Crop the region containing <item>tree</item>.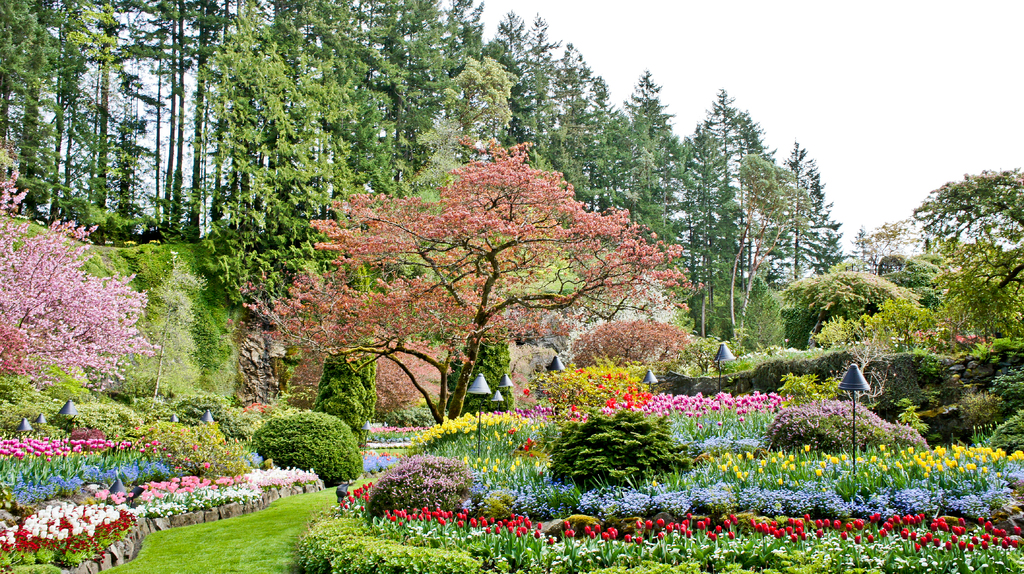
Crop region: detection(775, 266, 921, 351).
